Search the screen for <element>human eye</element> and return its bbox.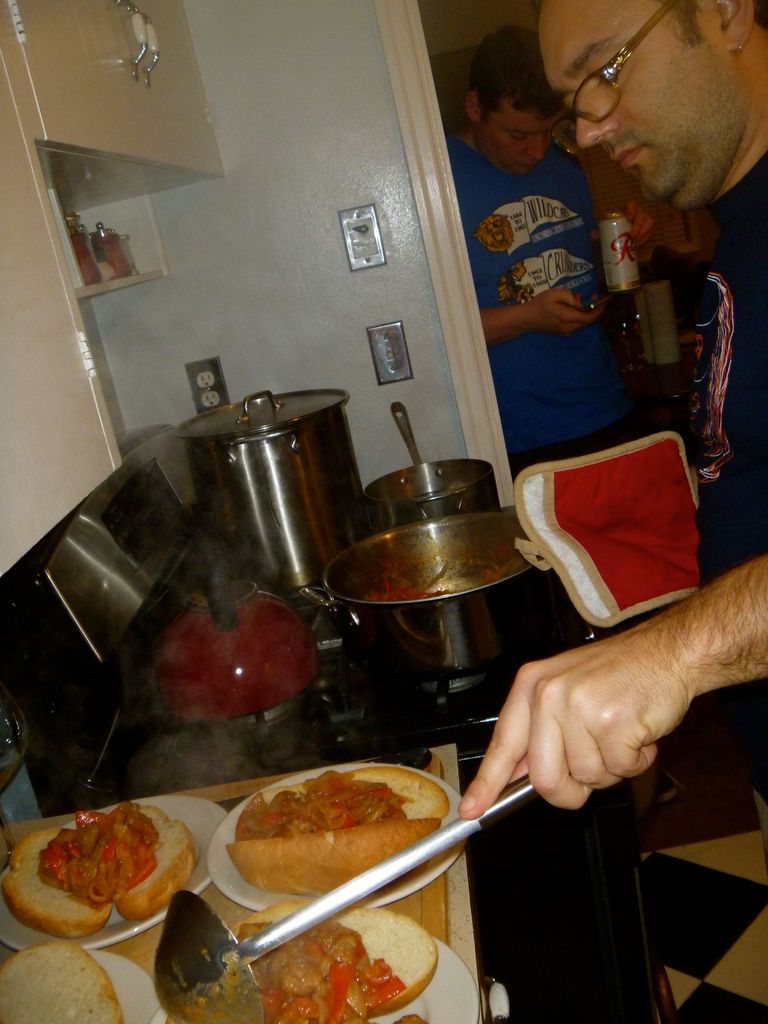
Found: box(591, 48, 629, 86).
